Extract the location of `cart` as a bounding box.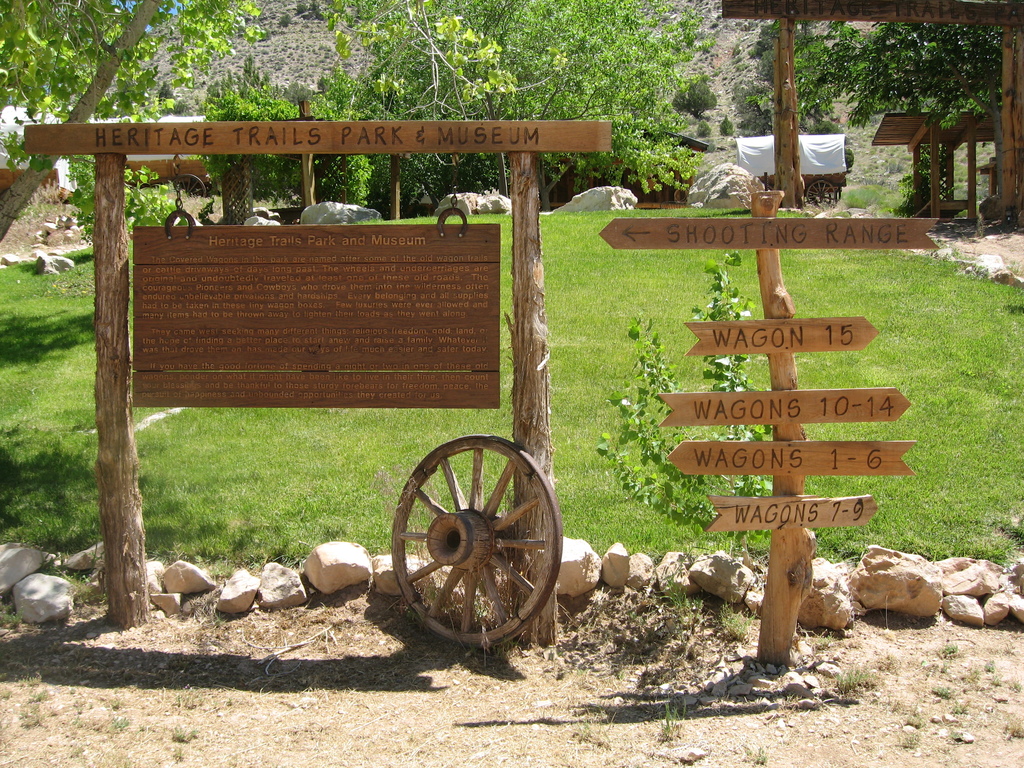
Rect(737, 134, 847, 206).
